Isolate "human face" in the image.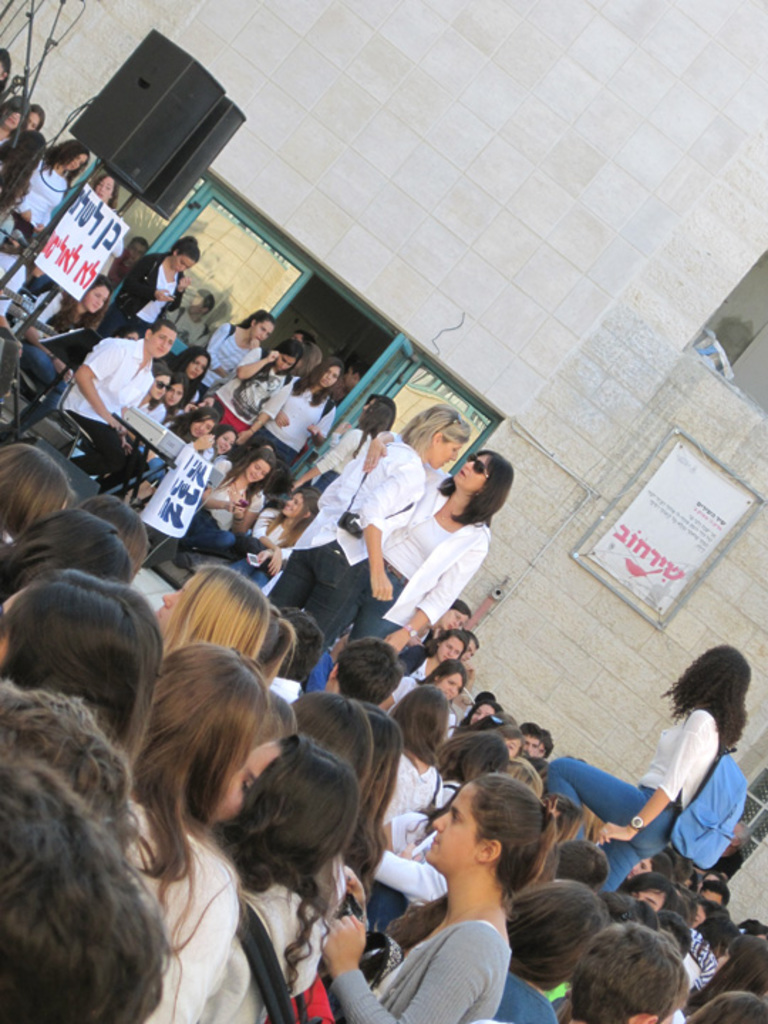
Isolated region: <region>152, 327, 178, 361</region>.
